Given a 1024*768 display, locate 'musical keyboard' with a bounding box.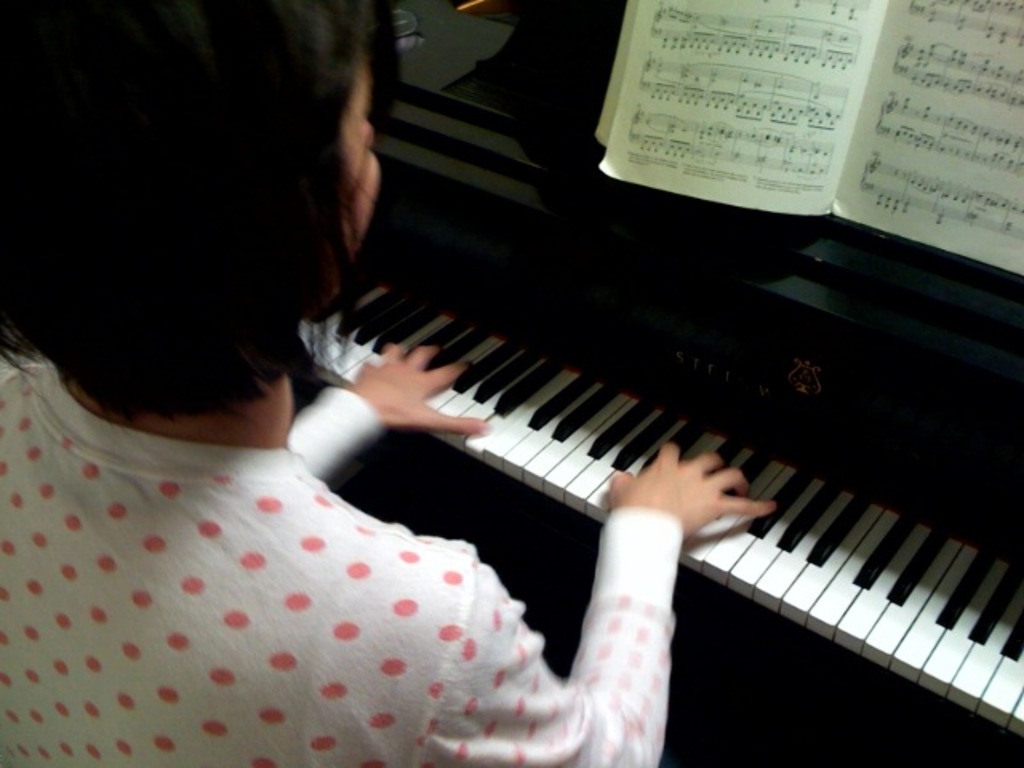
Located: <bbox>286, 259, 1022, 749</bbox>.
